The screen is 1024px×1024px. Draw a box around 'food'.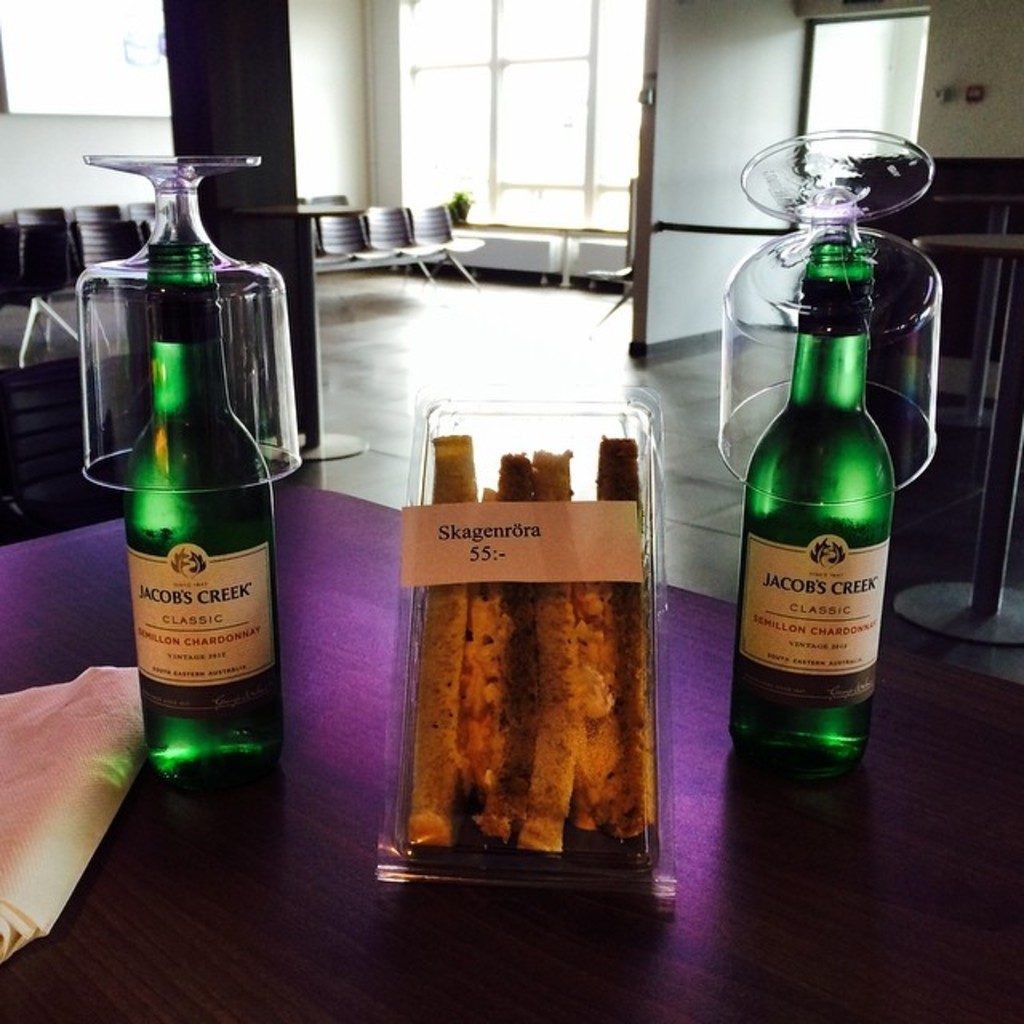
(408, 432, 651, 856).
